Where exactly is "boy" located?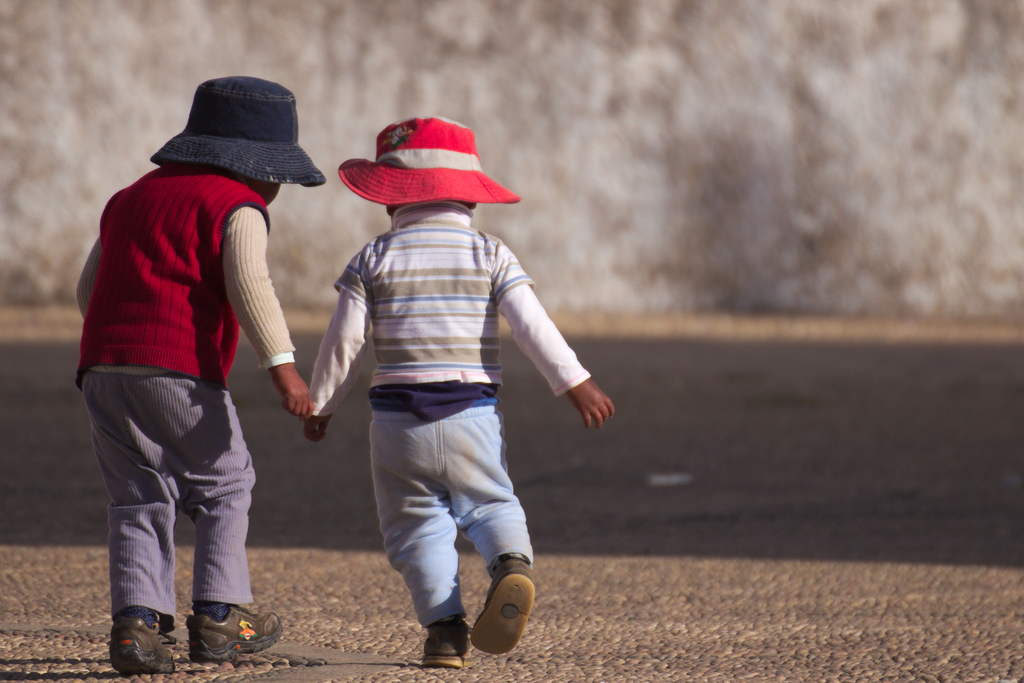
Its bounding box is [71, 167, 310, 671].
